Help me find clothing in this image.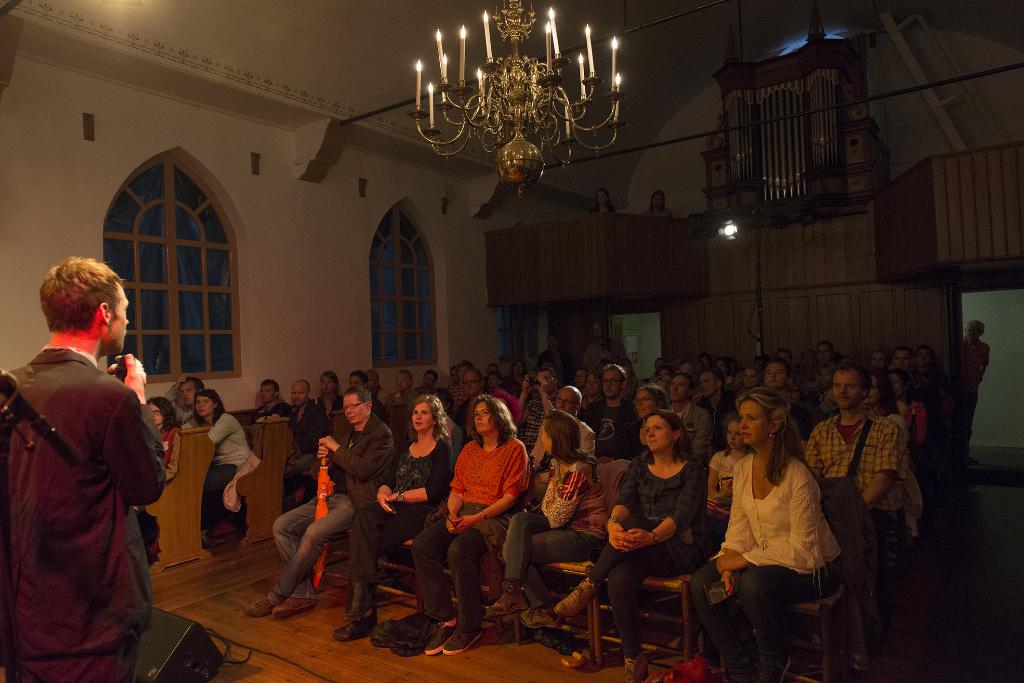
Found it: (814, 407, 913, 543).
